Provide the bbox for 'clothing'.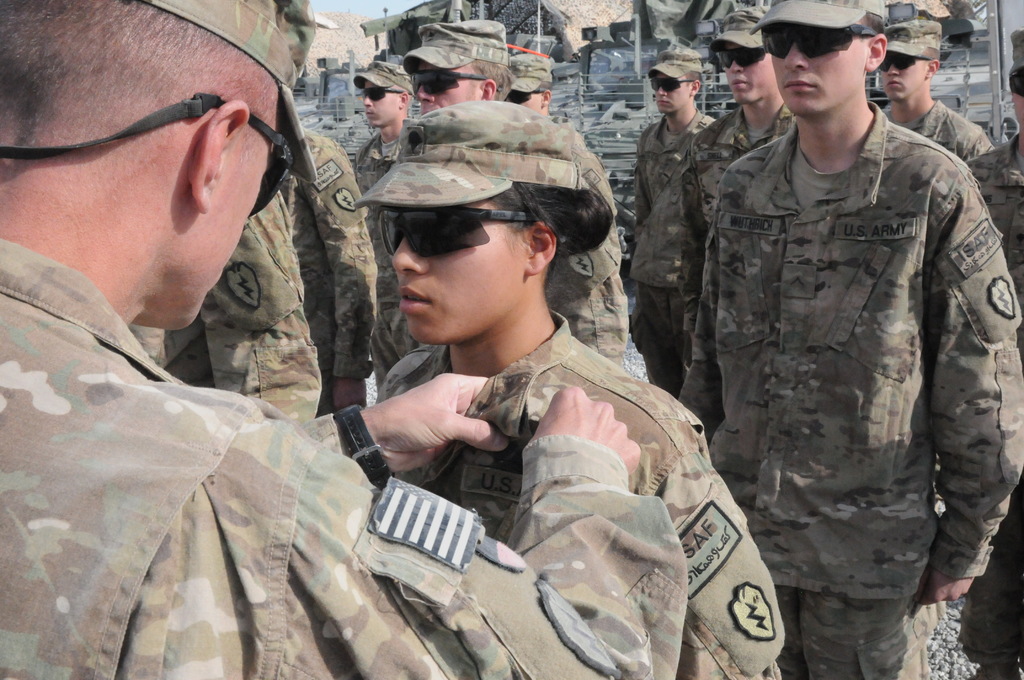
crop(965, 128, 1023, 304).
